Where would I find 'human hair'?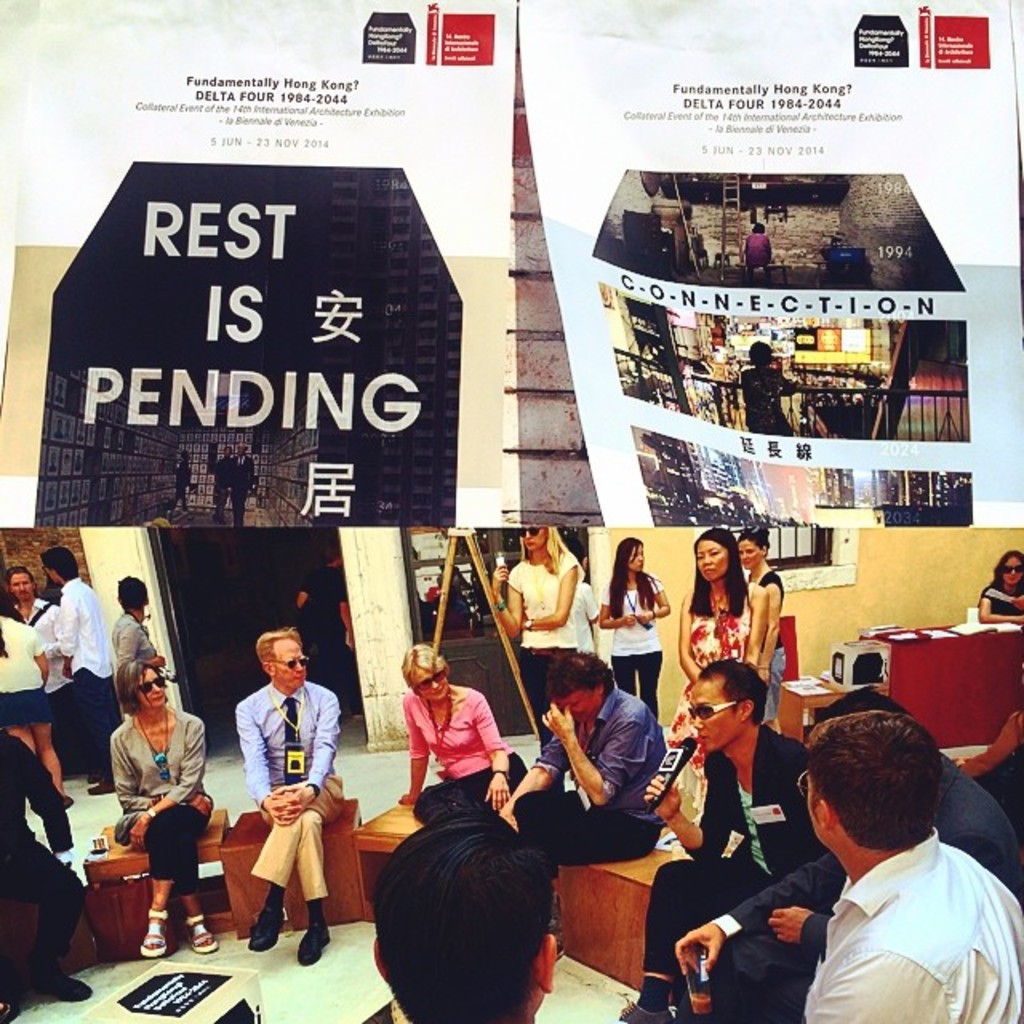
At Rect(803, 707, 946, 850).
